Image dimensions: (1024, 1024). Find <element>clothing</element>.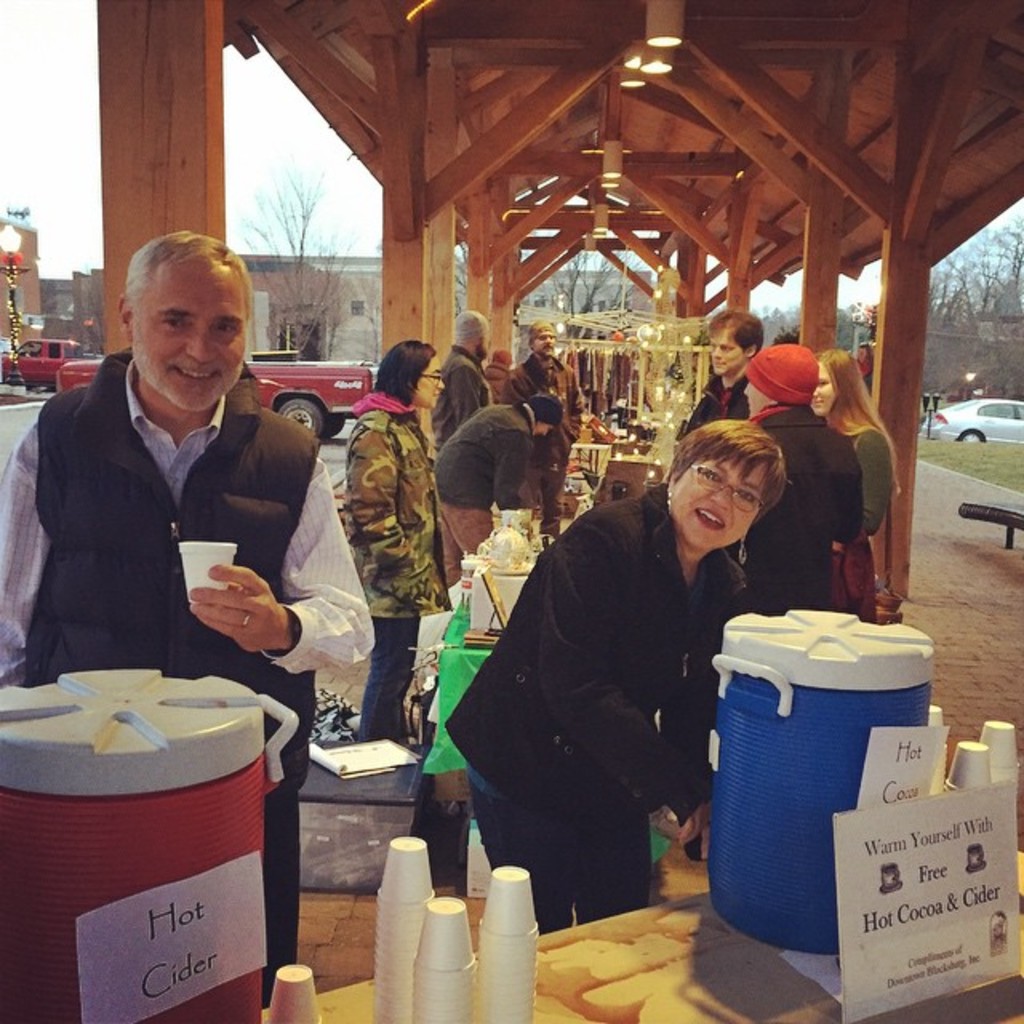
BBox(741, 402, 866, 613).
